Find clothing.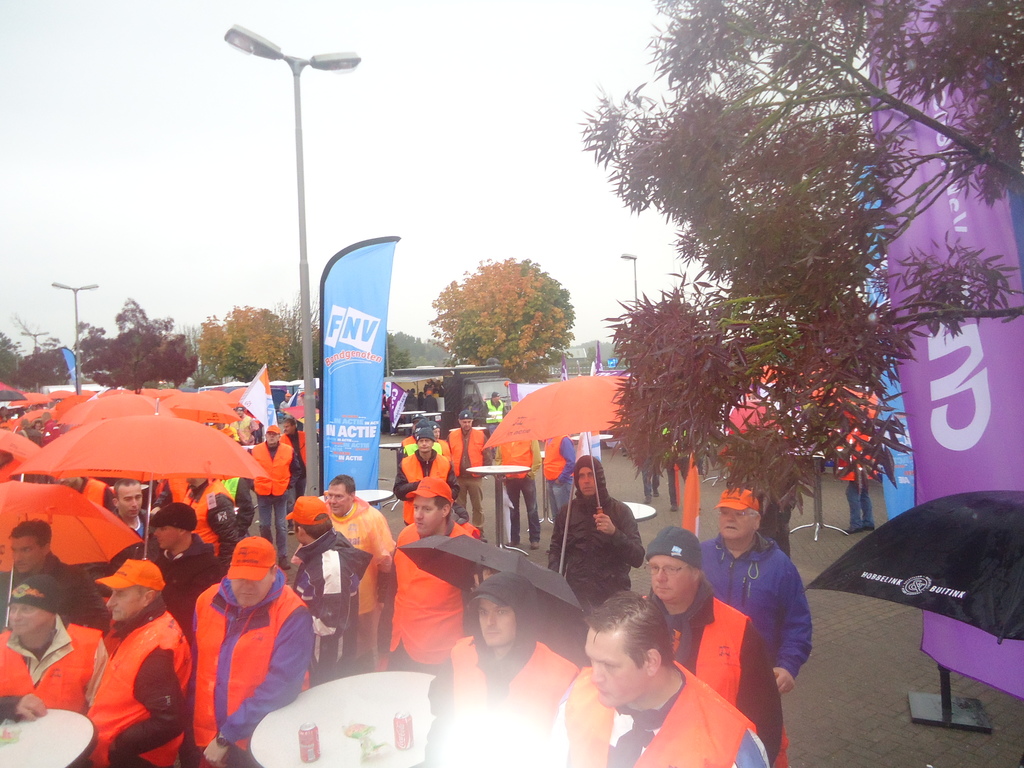
locate(848, 413, 884, 535).
